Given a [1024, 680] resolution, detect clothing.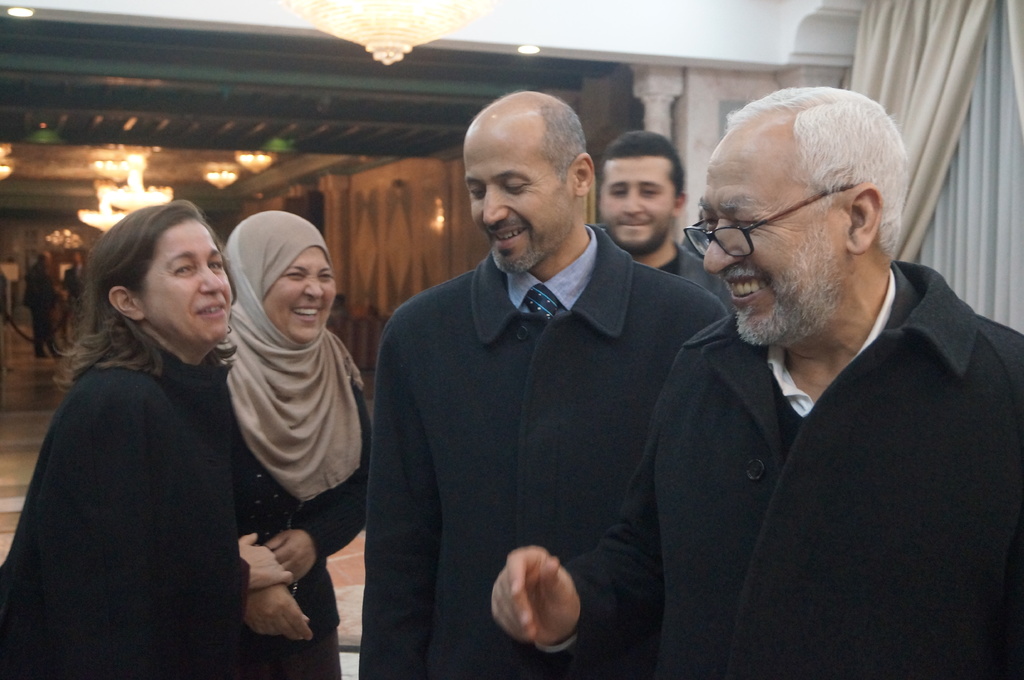
bbox(659, 241, 738, 317).
